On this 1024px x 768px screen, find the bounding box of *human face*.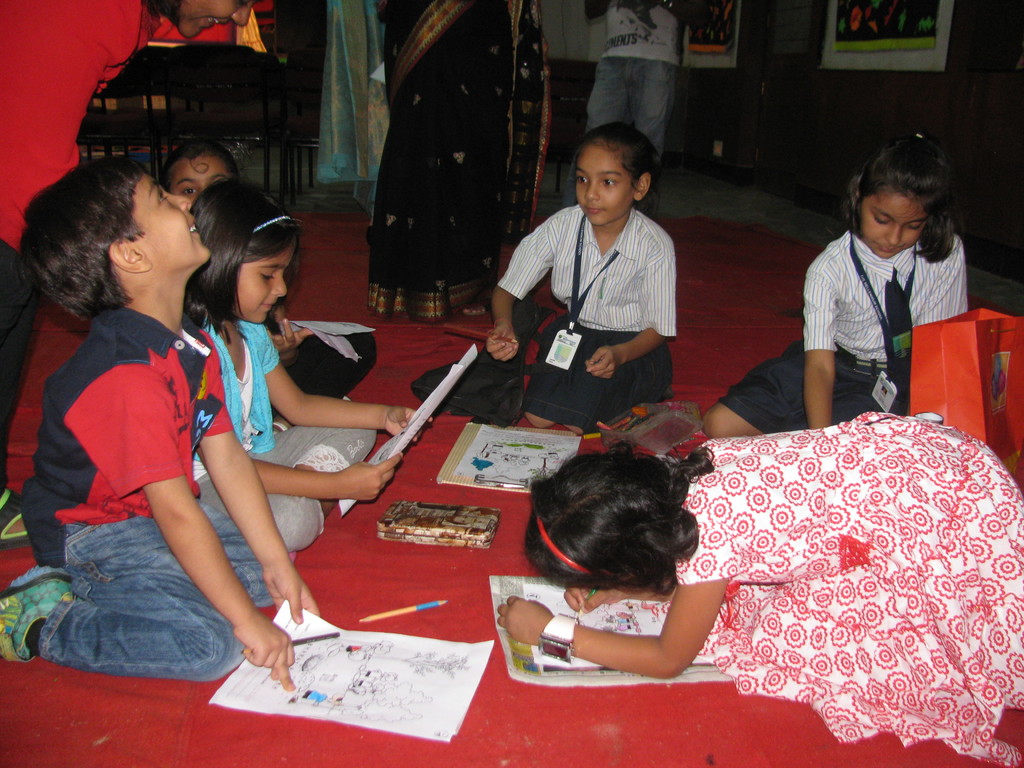
Bounding box: 235,248,288,321.
